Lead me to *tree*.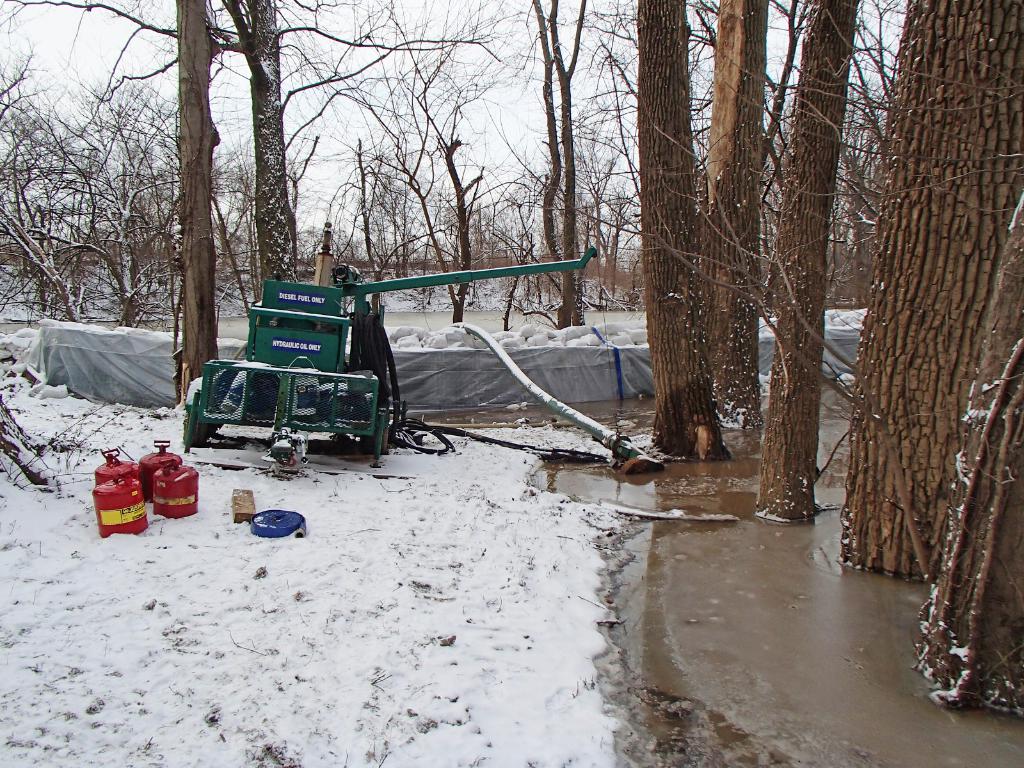
Lead to box(719, 0, 767, 422).
